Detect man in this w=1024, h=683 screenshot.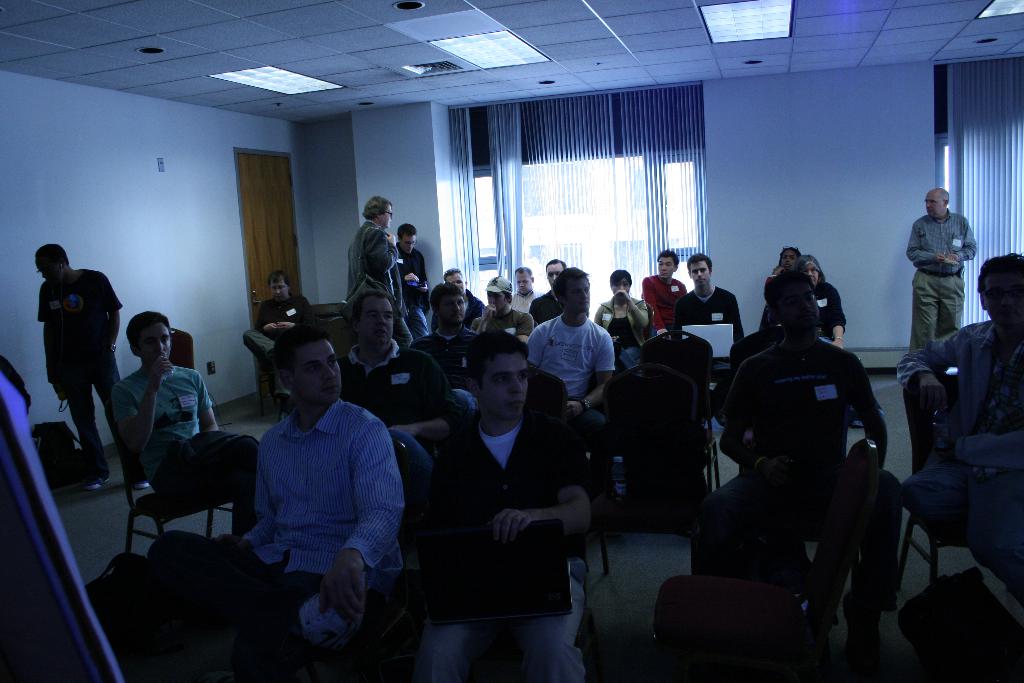
Detection: Rect(227, 318, 406, 655).
